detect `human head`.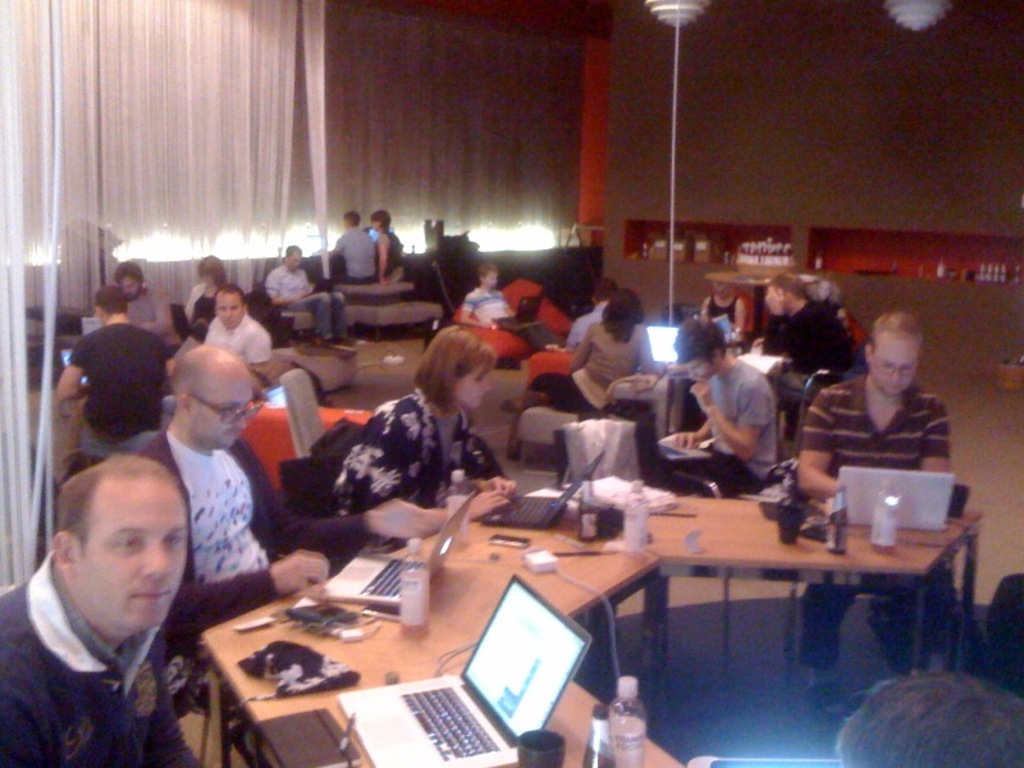
Detected at (x1=476, y1=261, x2=498, y2=291).
